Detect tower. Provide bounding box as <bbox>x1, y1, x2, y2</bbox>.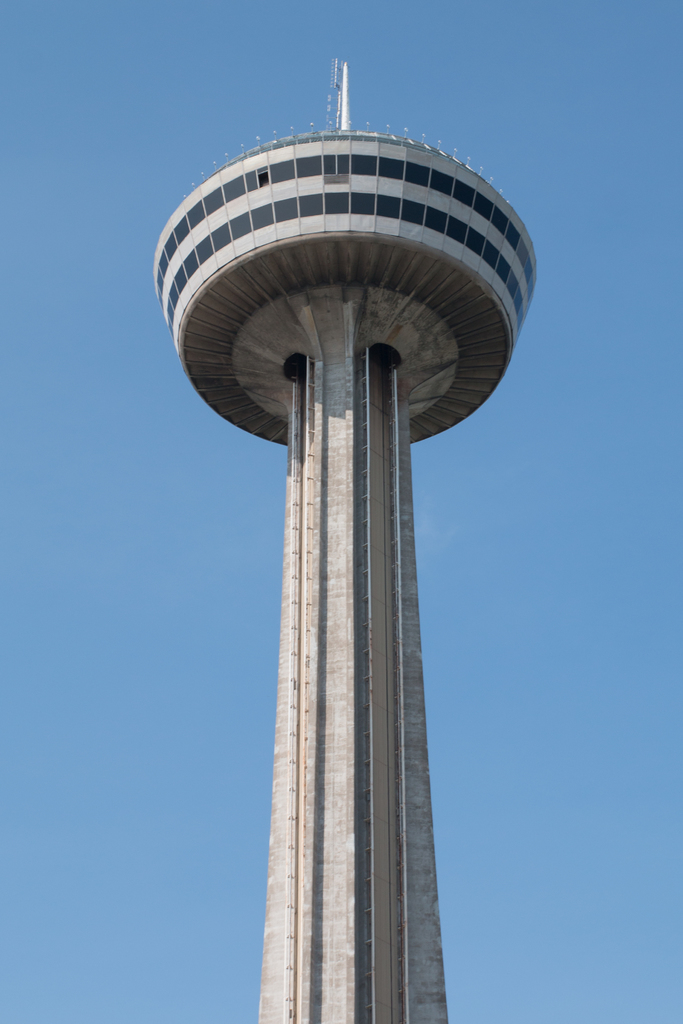
<bbox>156, 51, 538, 1023</bbox>.
